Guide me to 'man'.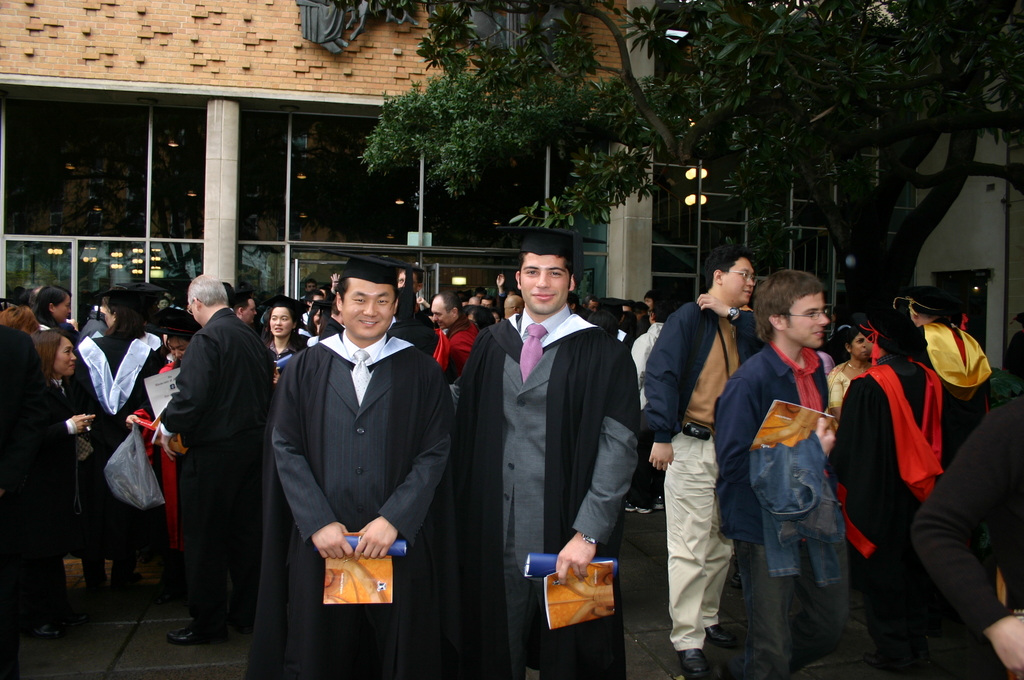
Guidance: BBox(637, 247, 774, 674).
